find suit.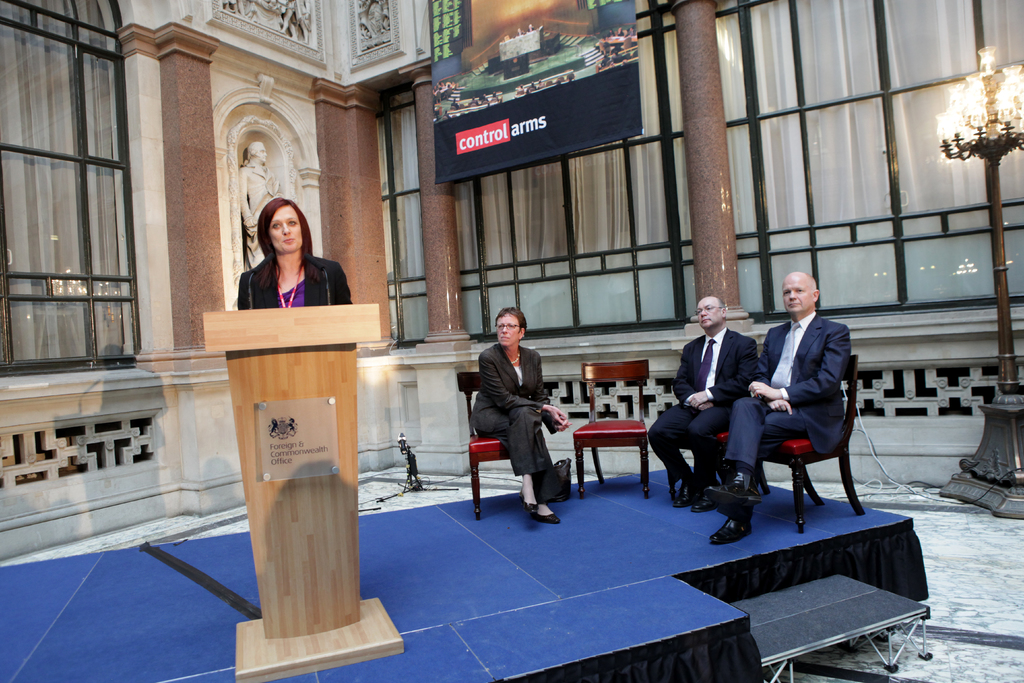
<box>235,252,355,310</box>.
